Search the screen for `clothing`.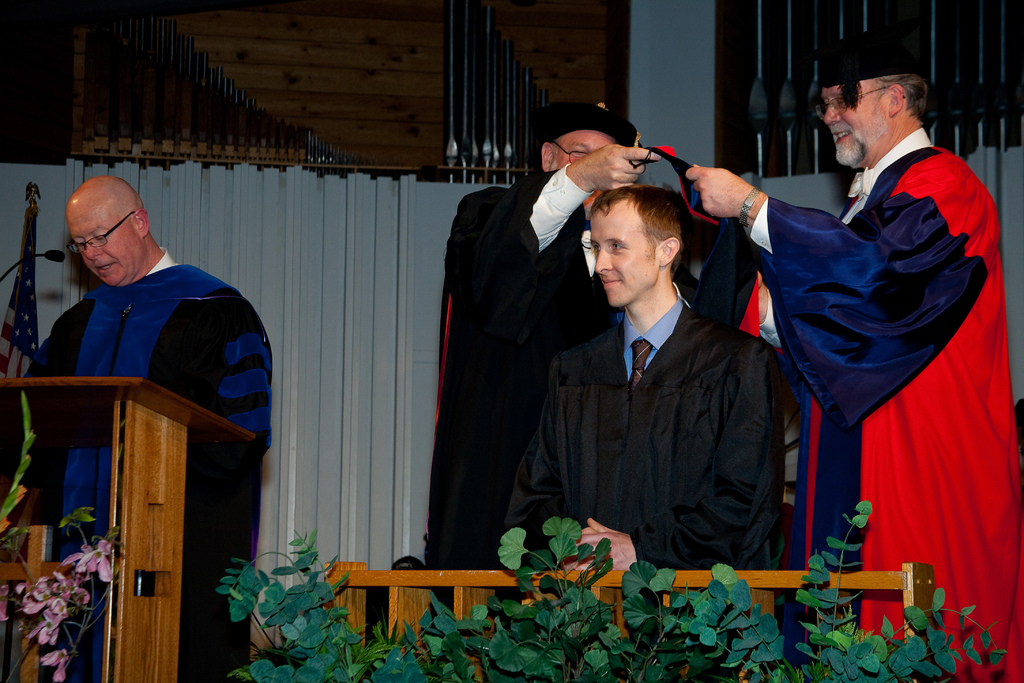
Found at locate(719, 78, 1009, 601).
